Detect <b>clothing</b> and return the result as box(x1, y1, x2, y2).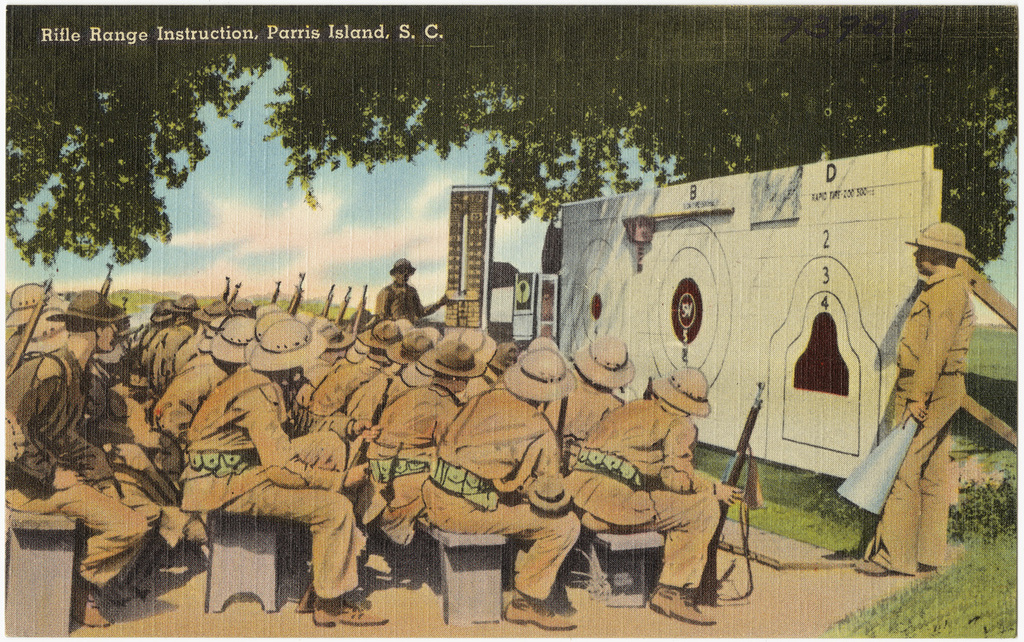
box(562, 381, 720, 596).
